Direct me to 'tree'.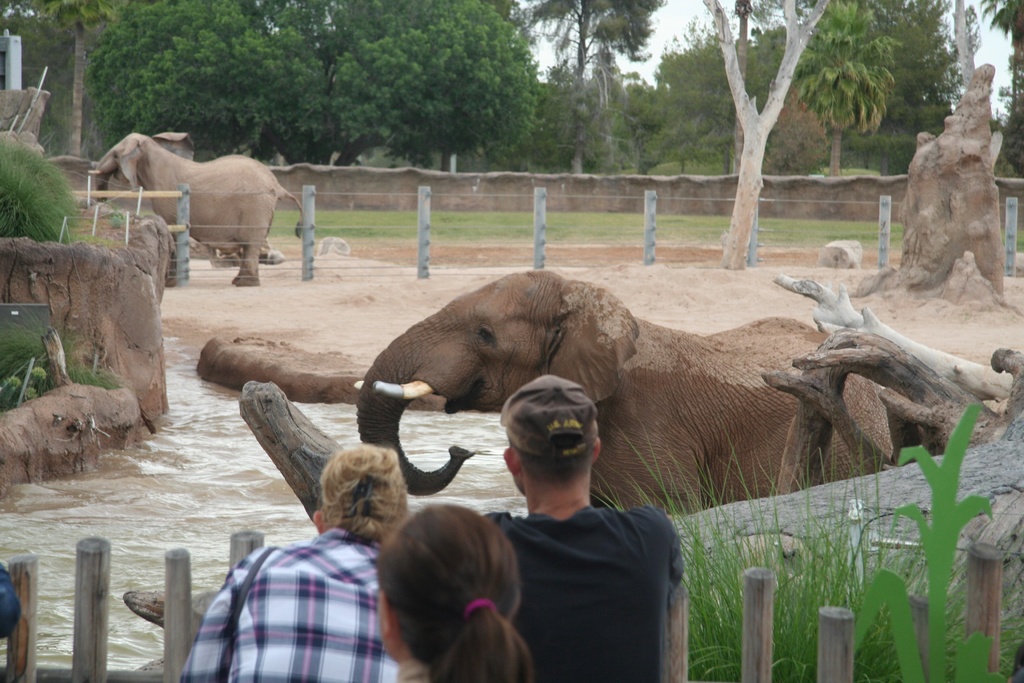
Direction: 309, 51, 368, 161.
